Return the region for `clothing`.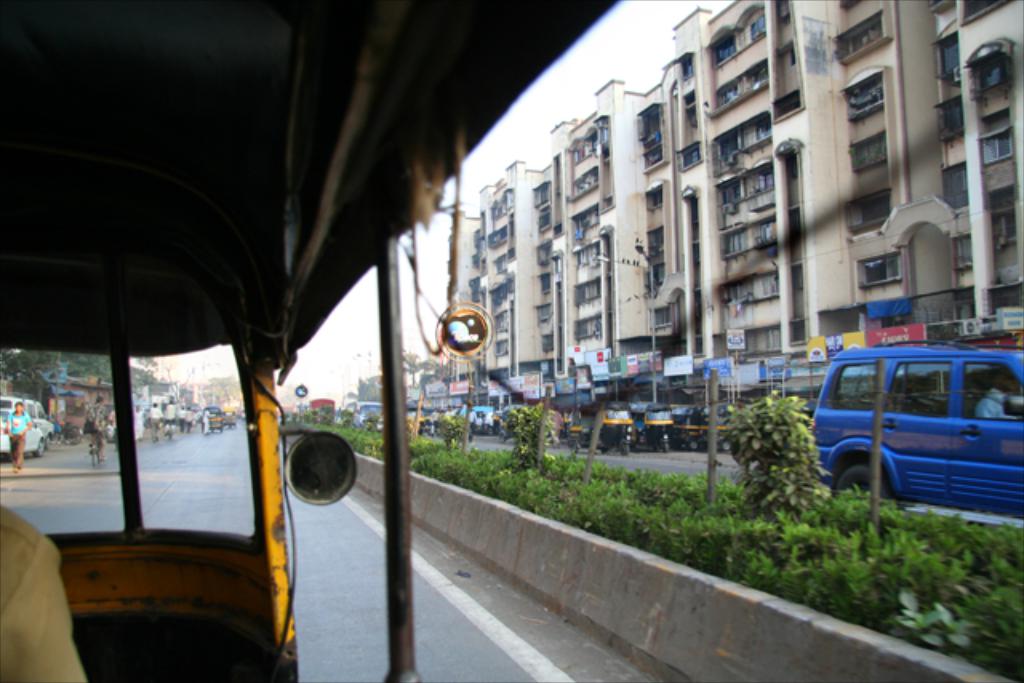
(0, 494, 102, 681).
